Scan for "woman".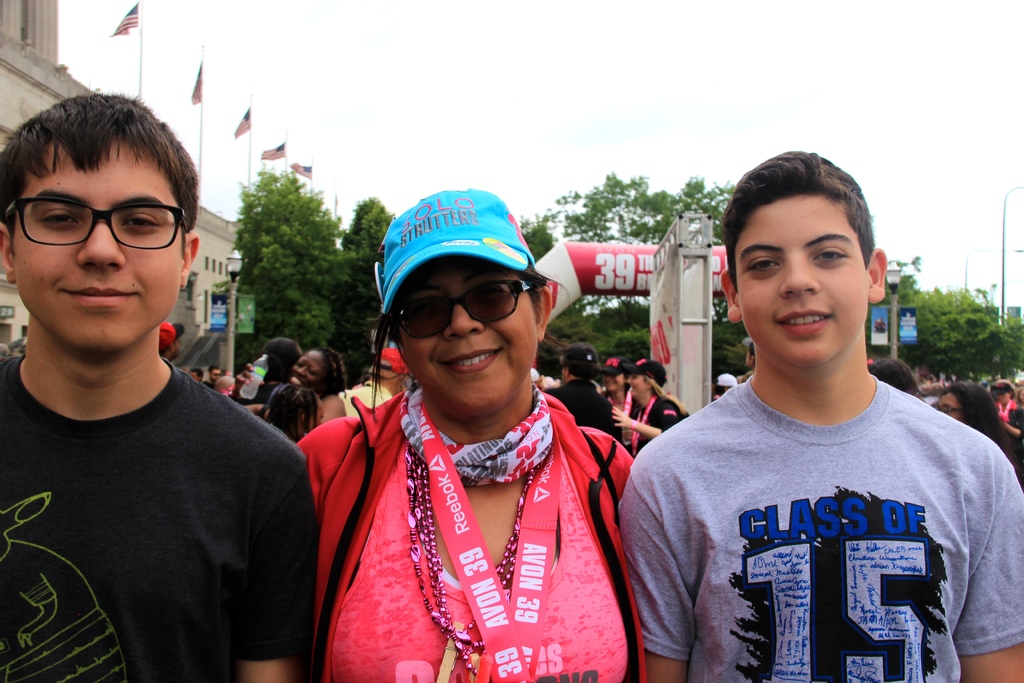
Scan result: <region>284, 229, 649, 682</region>.
